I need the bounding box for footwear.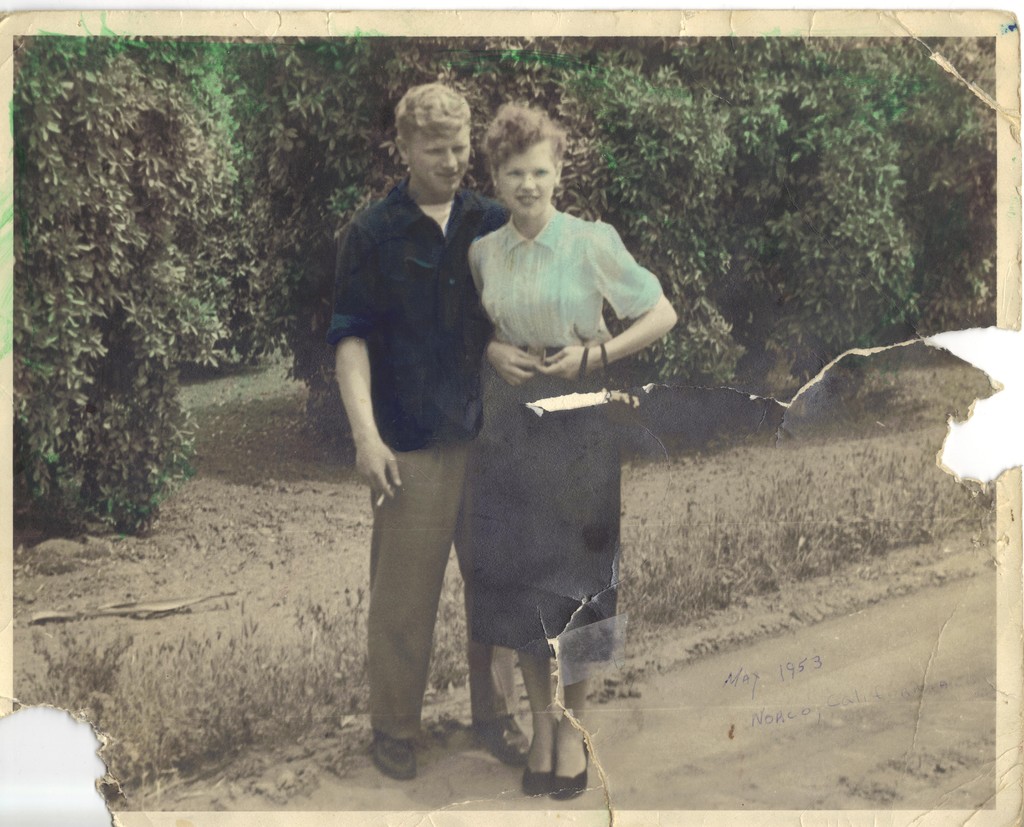
Here it is: {"left": 546, "top": 733, "right": 589, "bottom": 799}.
